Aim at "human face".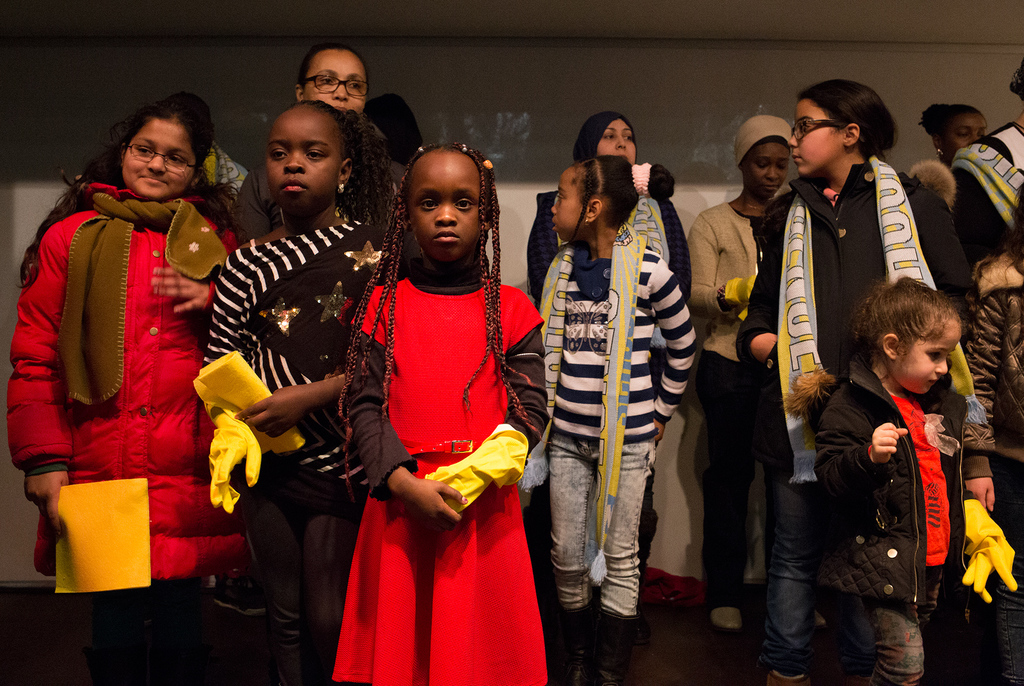
Aimed at detection(598, 118, 634, 162).
